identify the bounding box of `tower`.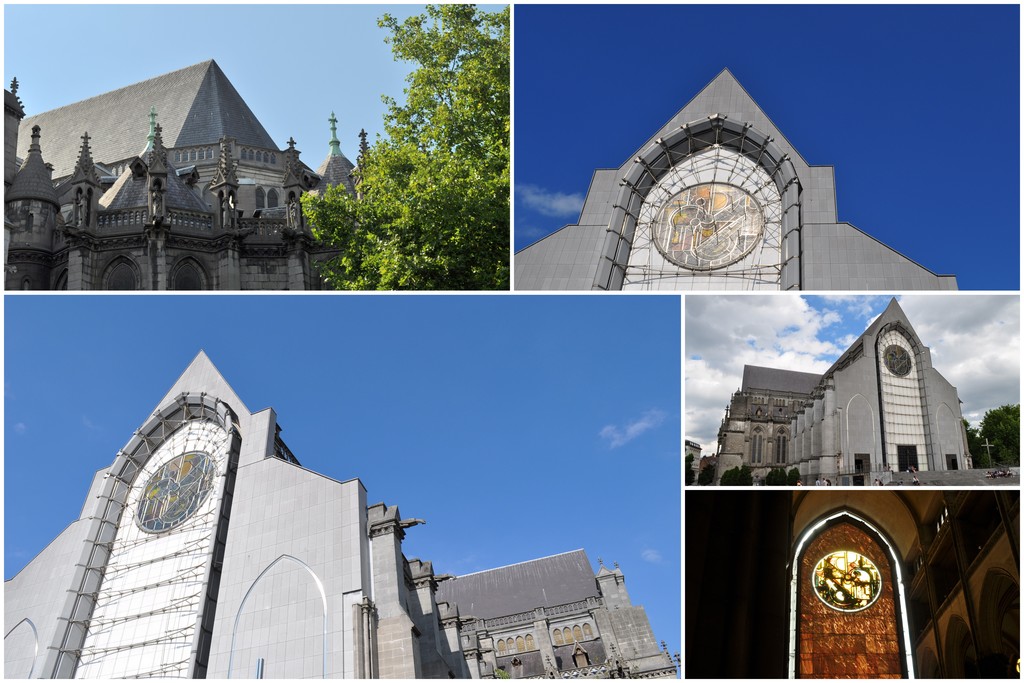
<bbox>508, 63, 961, 290</bbox>.
